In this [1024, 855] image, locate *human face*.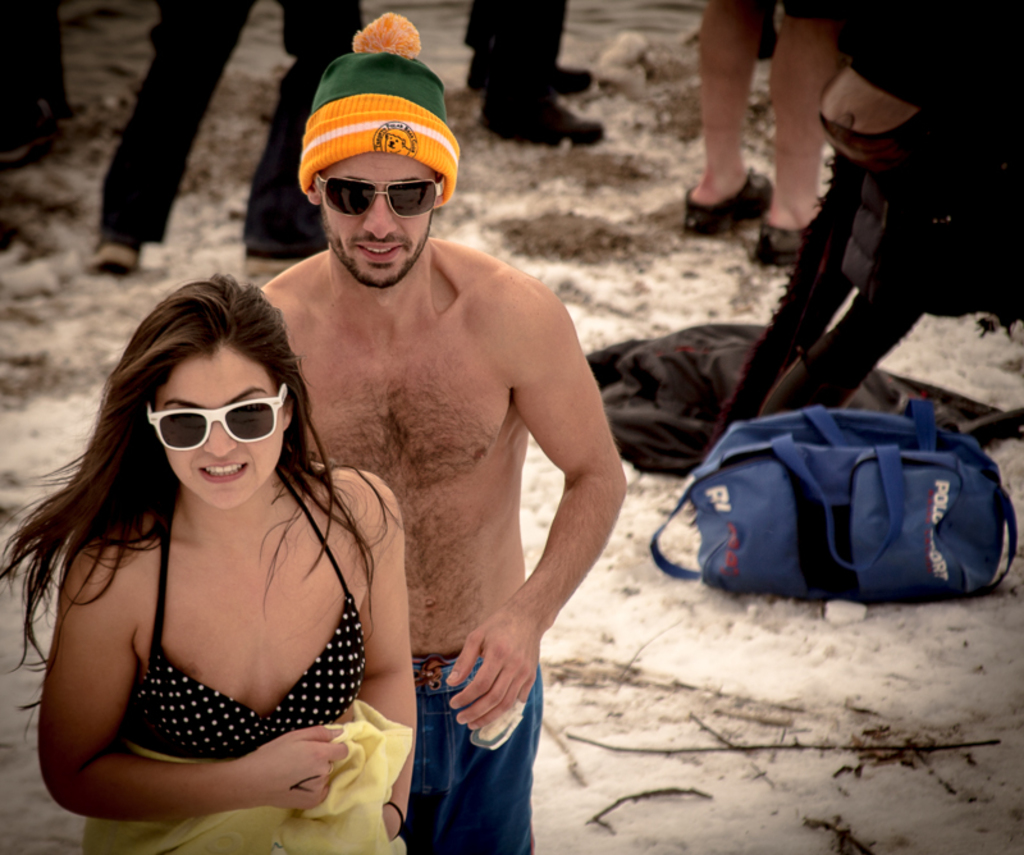
Bounding box: pyautogui.locateOnScreen(159, 357, 278, 509).
